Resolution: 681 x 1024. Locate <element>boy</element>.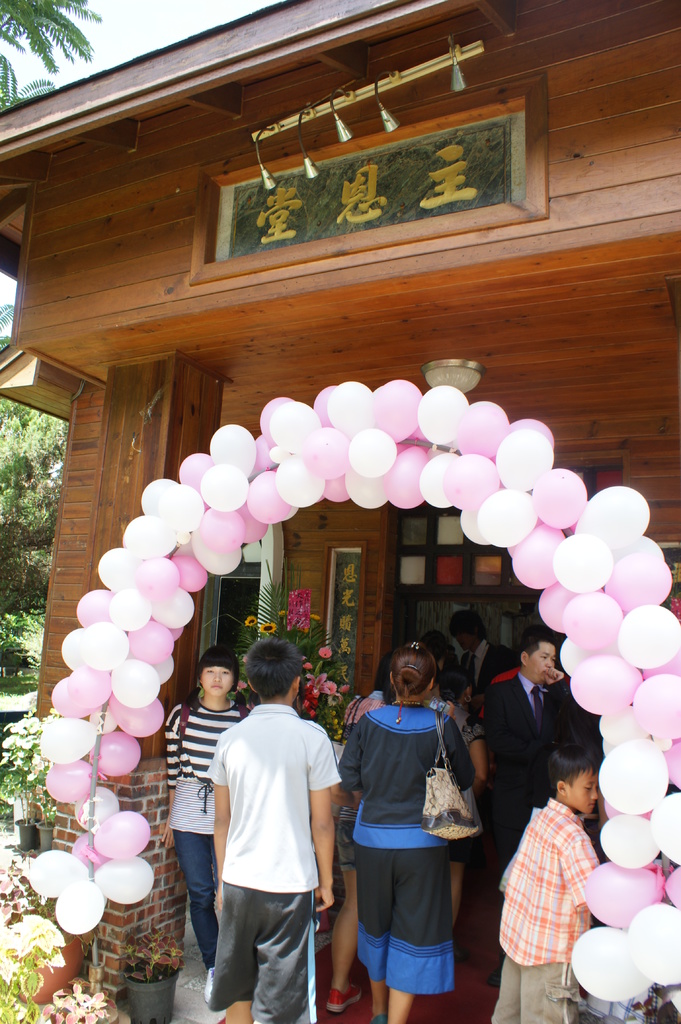
<region>204, 638, 344, 1023</region>.
